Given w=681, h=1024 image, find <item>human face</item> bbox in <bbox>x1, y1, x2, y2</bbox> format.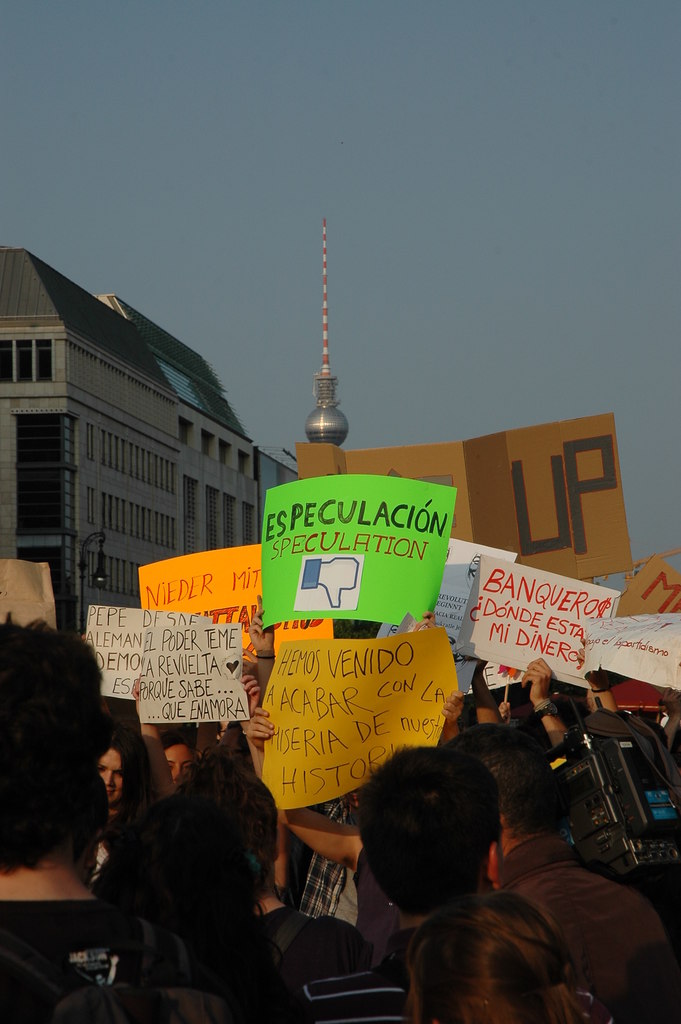
<bbox>161, 742, 191, 784</bbox>.
